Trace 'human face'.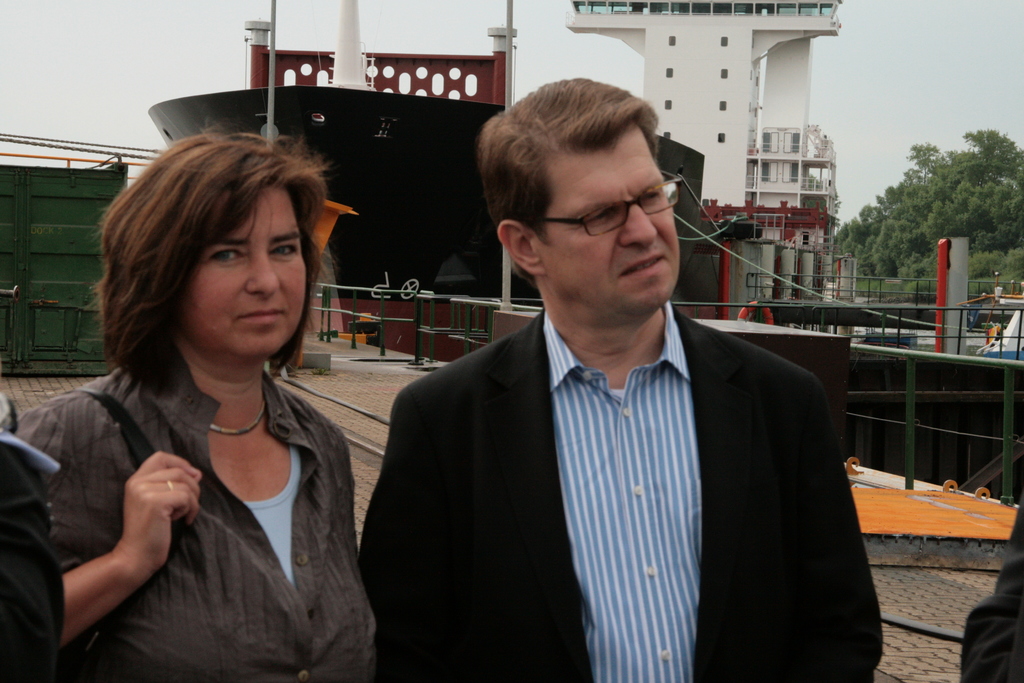
Traced to select_region(526, 120, 680, 317).
